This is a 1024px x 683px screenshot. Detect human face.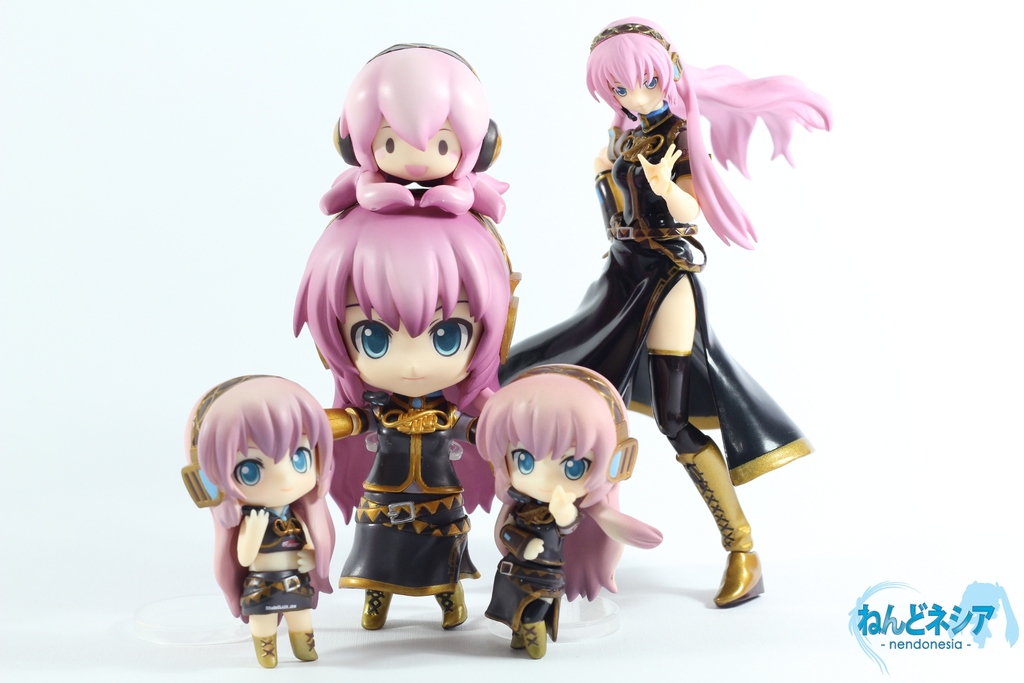
[left=609, top=74, right=669, bottom=117].
